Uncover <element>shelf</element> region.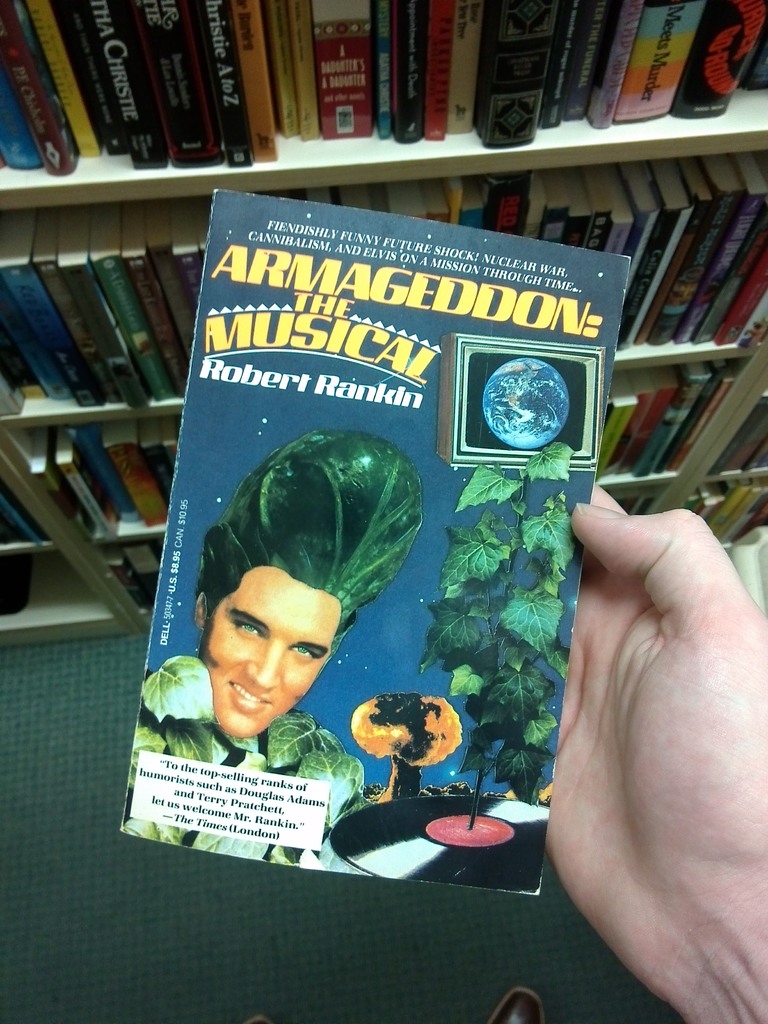
Uncovered: <bbox>0, 549, 767, 664</bbox>.
